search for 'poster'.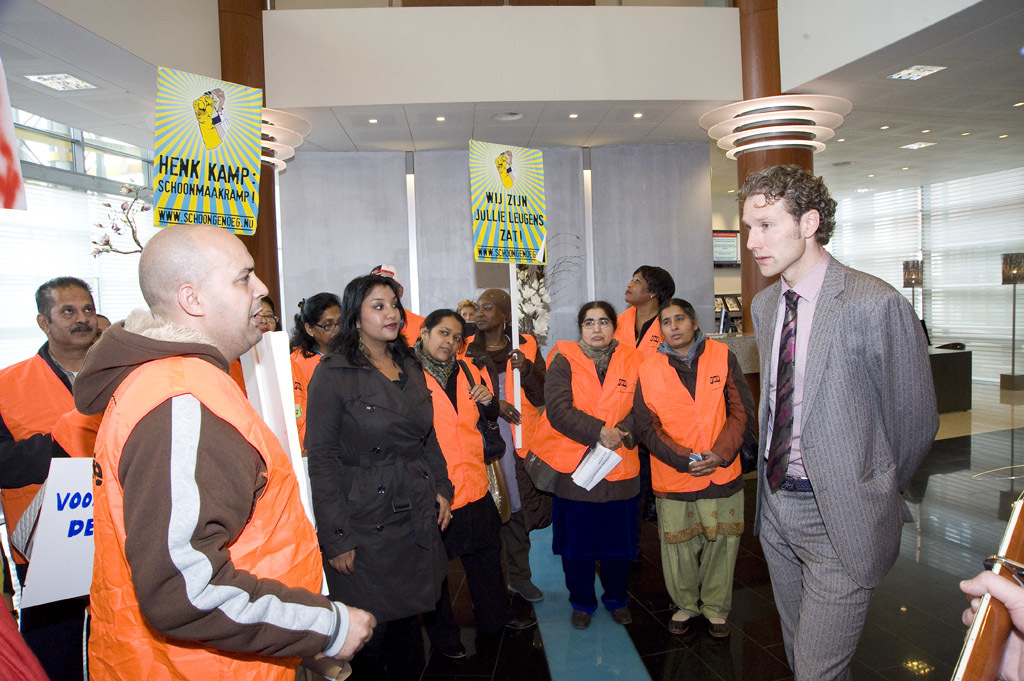
Found at (470, 138, 550, 265).
